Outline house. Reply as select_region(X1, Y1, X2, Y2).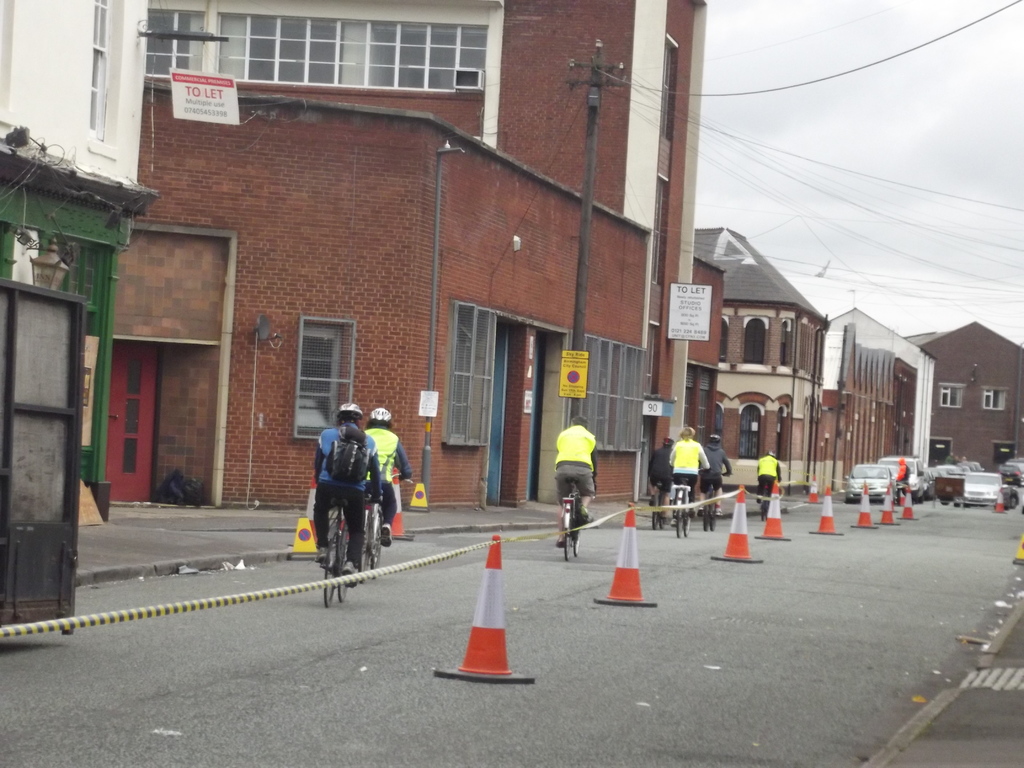
select_region(676, 229, 822, 499).
